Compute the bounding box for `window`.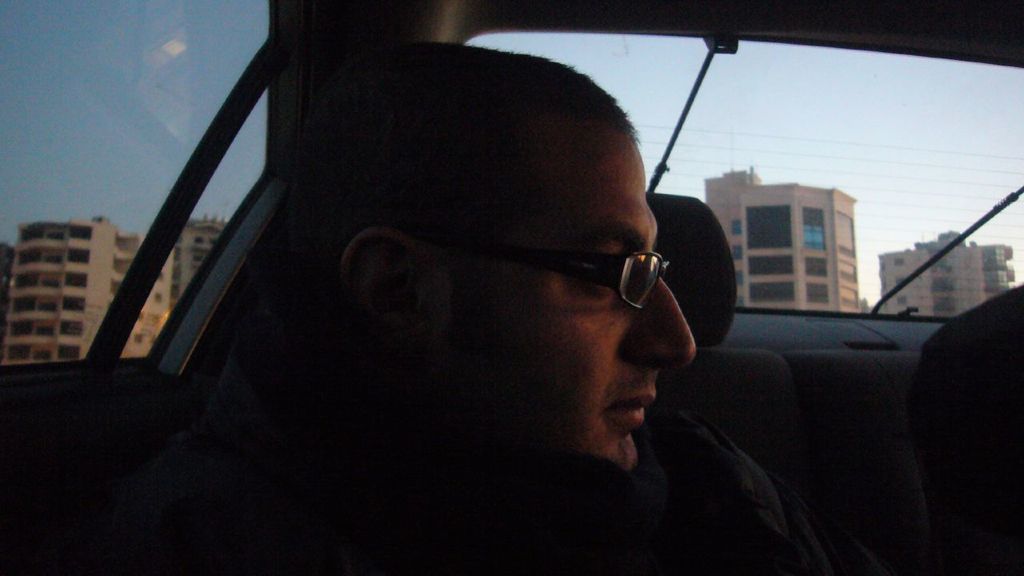
138/310/143/319.
